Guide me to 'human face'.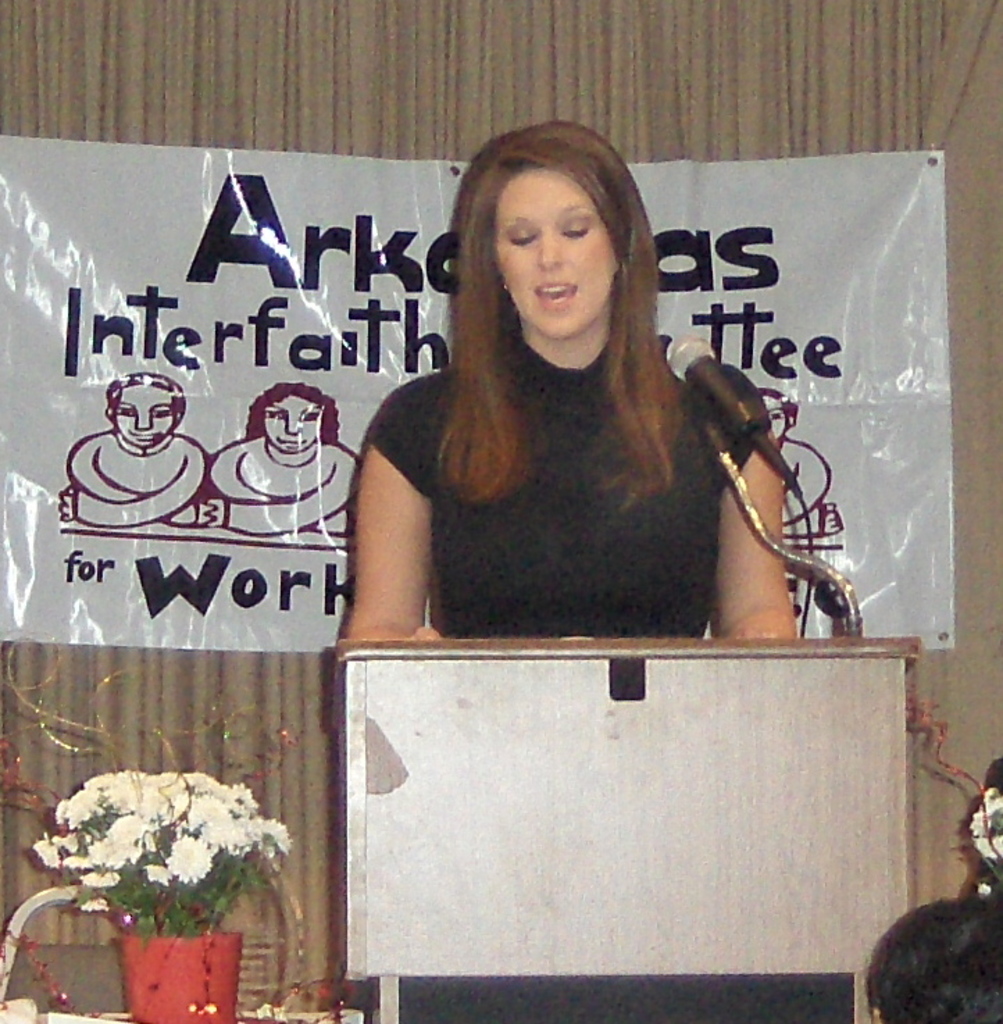
Guidance: [260,390,321,454].
